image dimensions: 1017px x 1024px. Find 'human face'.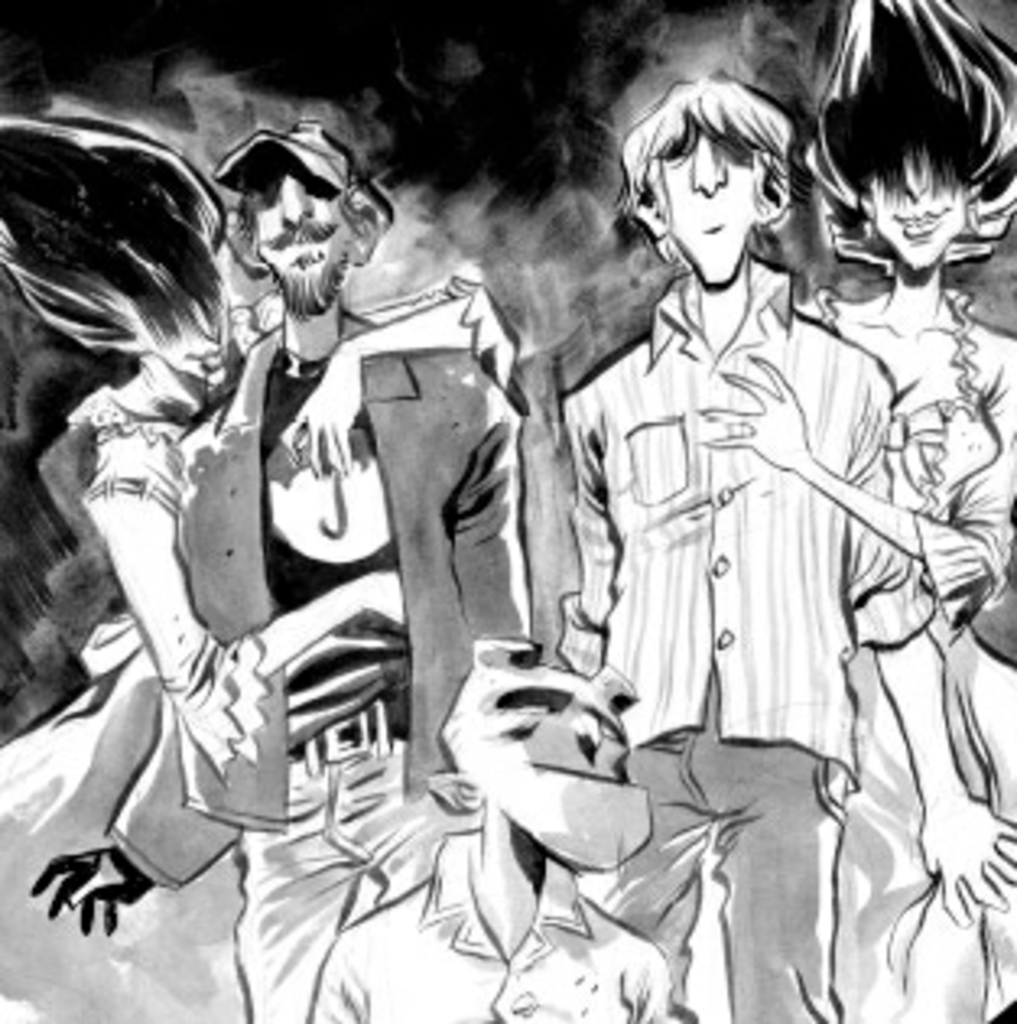
bbox(231, 153, 364, 309).
